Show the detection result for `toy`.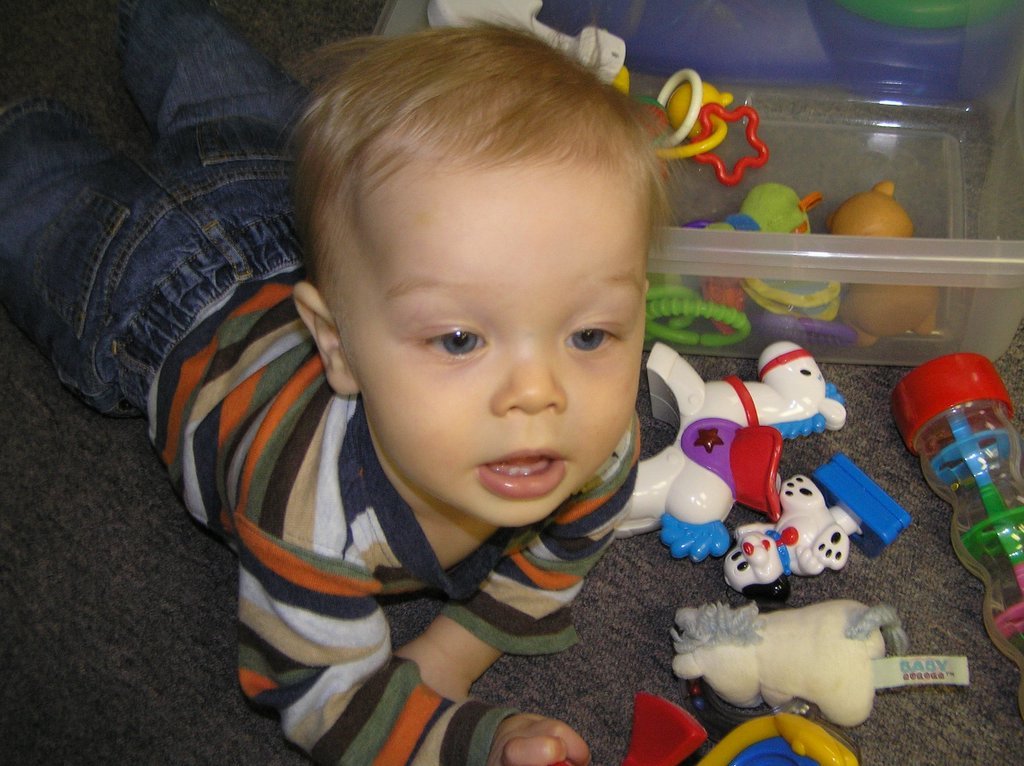
l=720, t=451, r=913, b=605.
